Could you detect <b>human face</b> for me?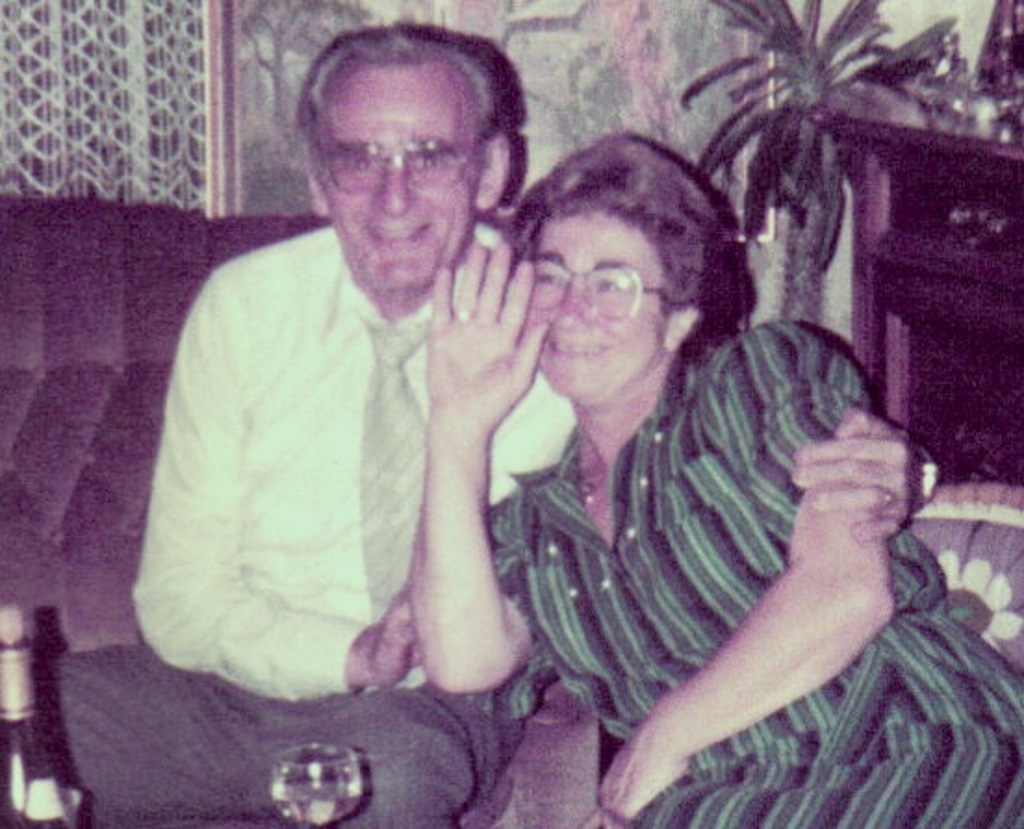
Detection result: {"x1": 325, "y1": 61, "x2": 482, "y2": 289}.
